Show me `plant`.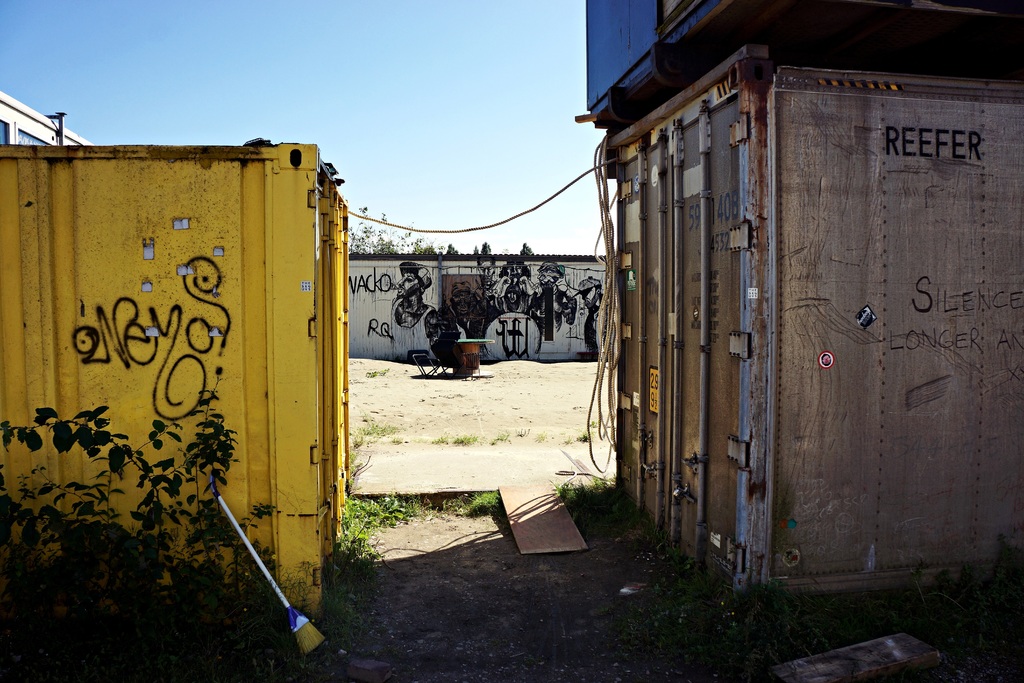
`plant` is here: 522 649 546 664.
